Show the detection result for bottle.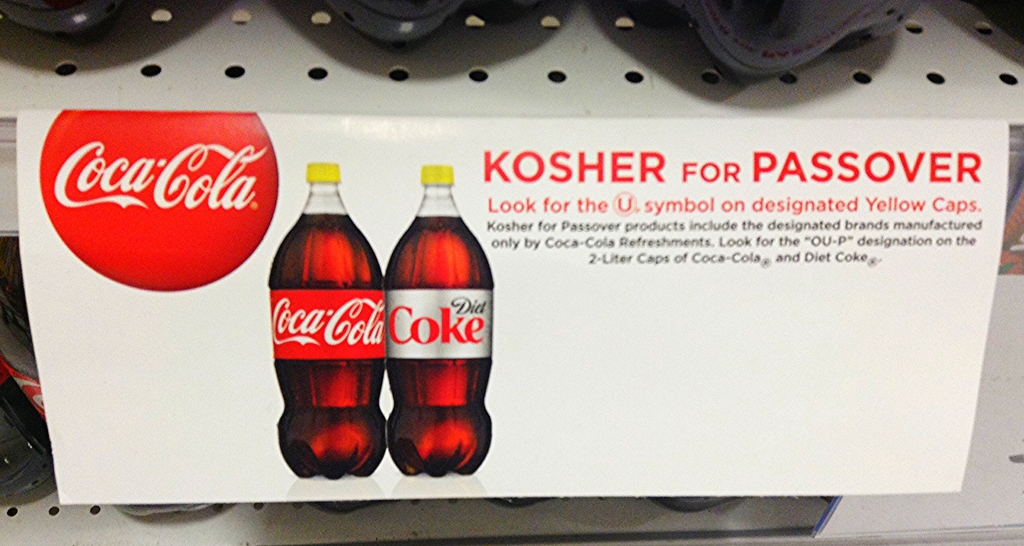
262,161,394,482.
